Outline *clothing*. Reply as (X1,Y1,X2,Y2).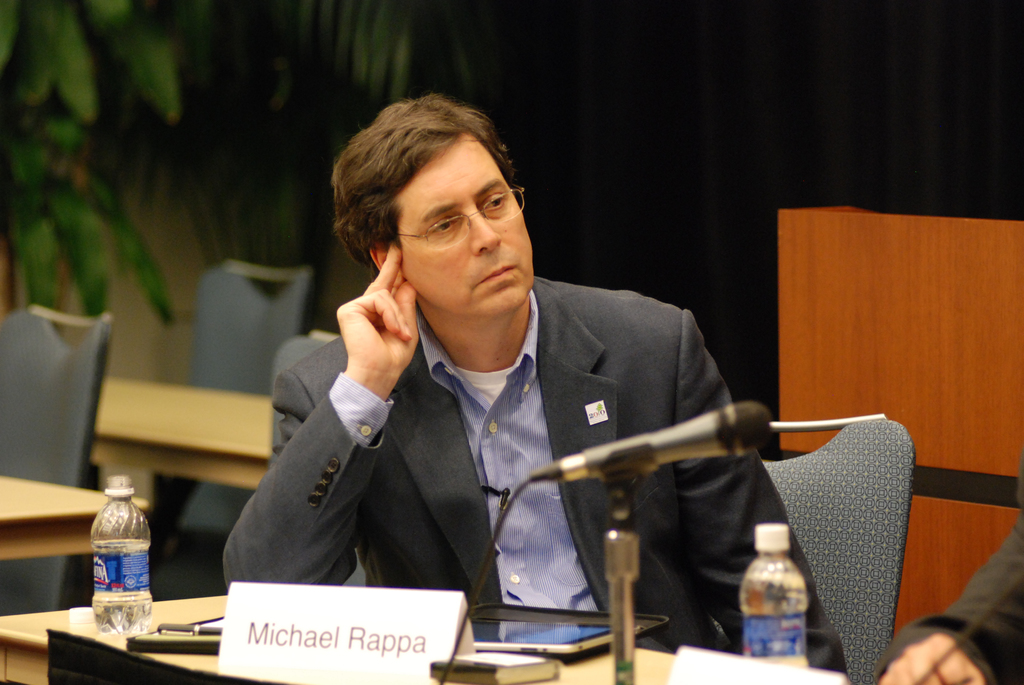
(218,277,848,673).
